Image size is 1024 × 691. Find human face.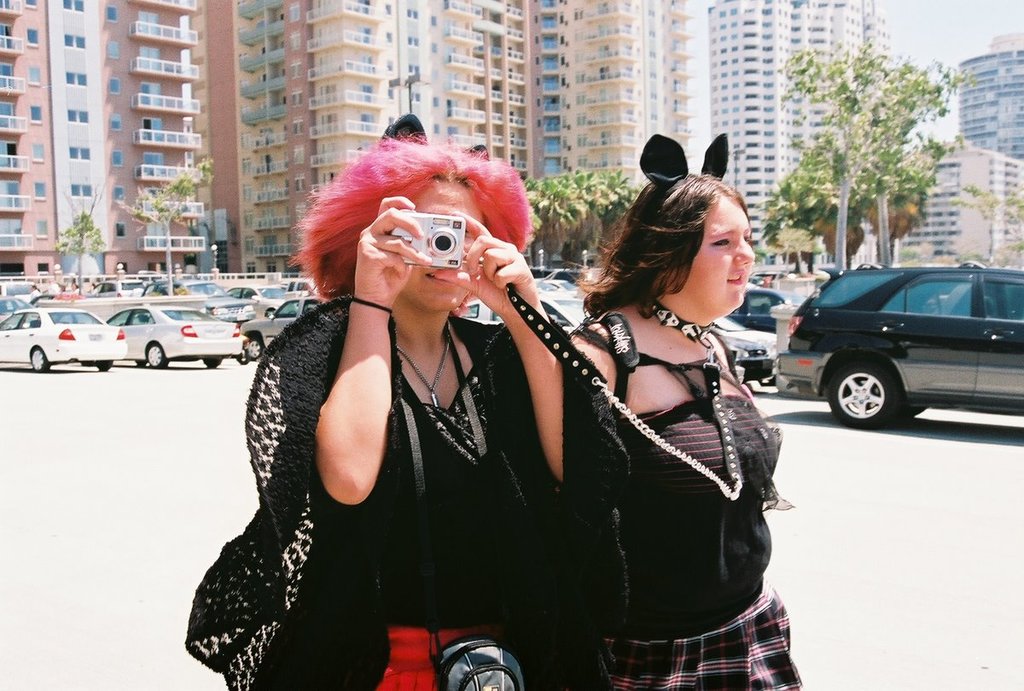
l=403, t=177, r=489, b=310.
